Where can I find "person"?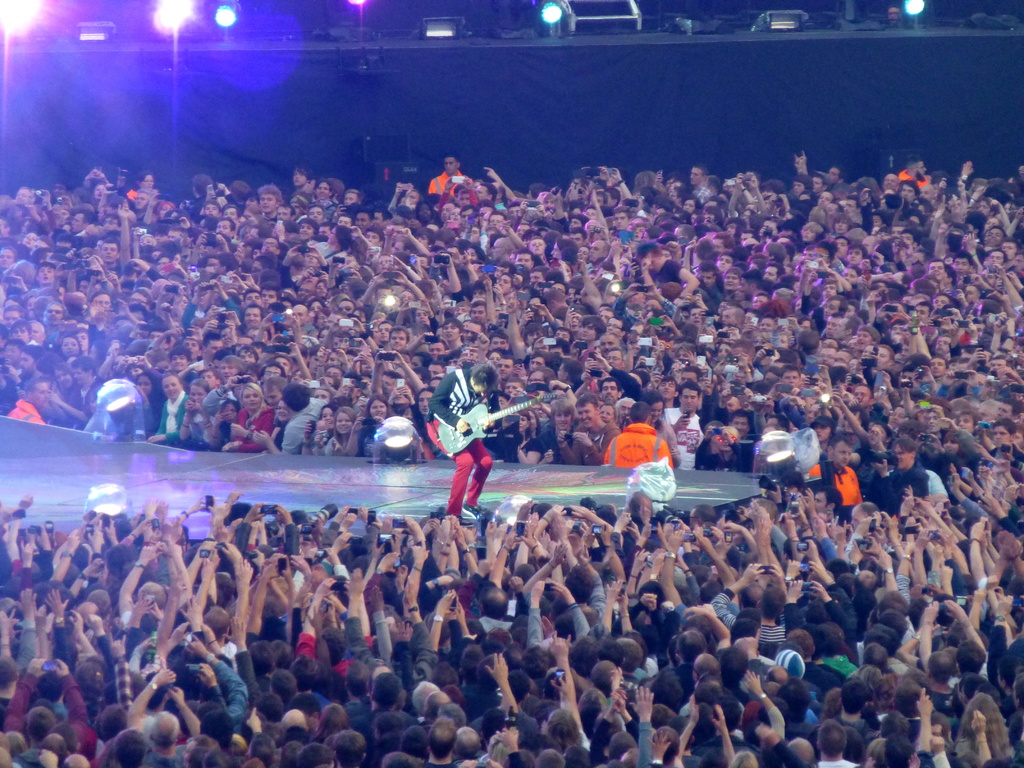
You can find it at (x1=420, y1=356, x2=504, y2=527).
